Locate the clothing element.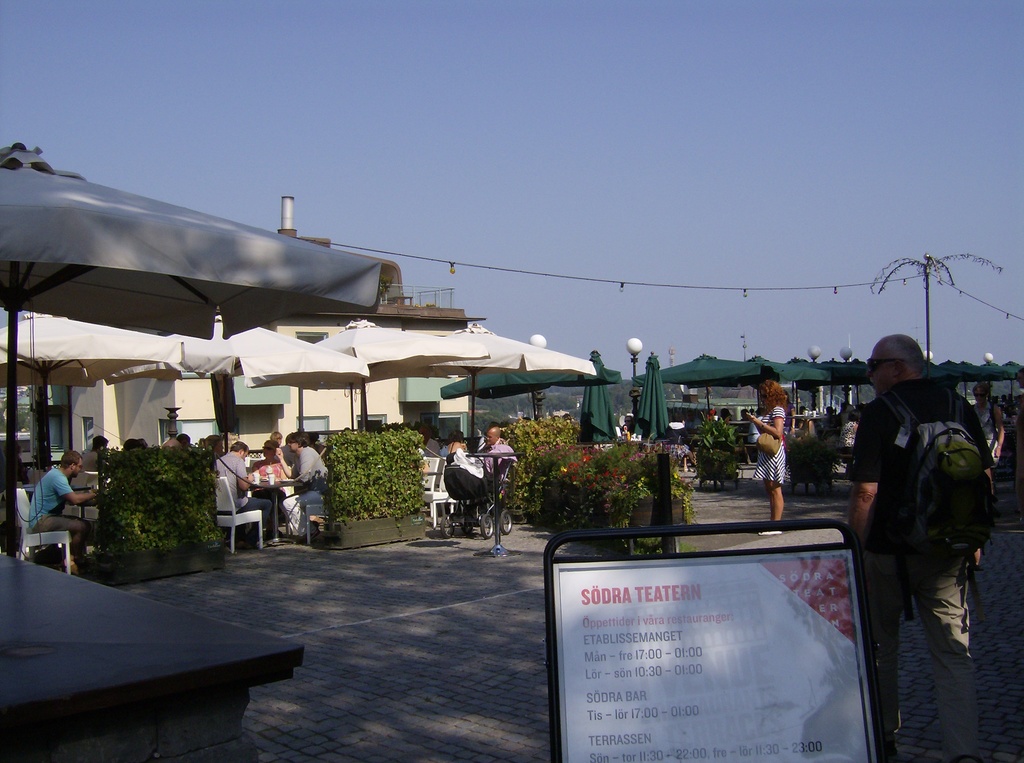
Element bbox: 752/406/784/482.
